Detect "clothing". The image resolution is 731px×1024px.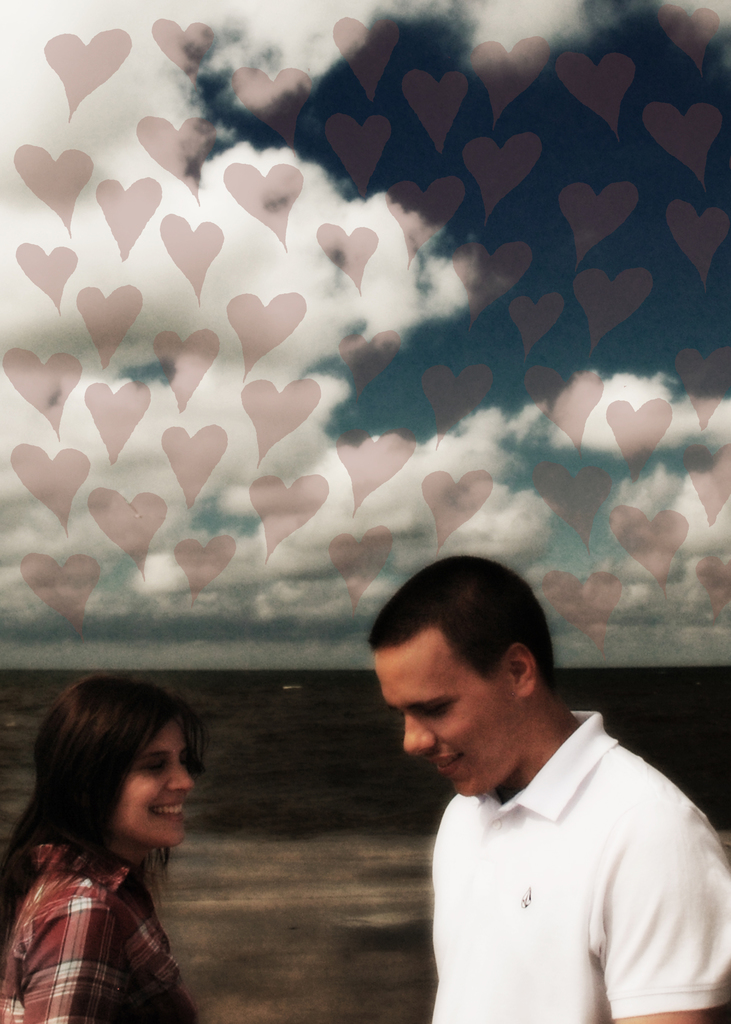
x1=376, y1=683, x2=709, y2=1016.
